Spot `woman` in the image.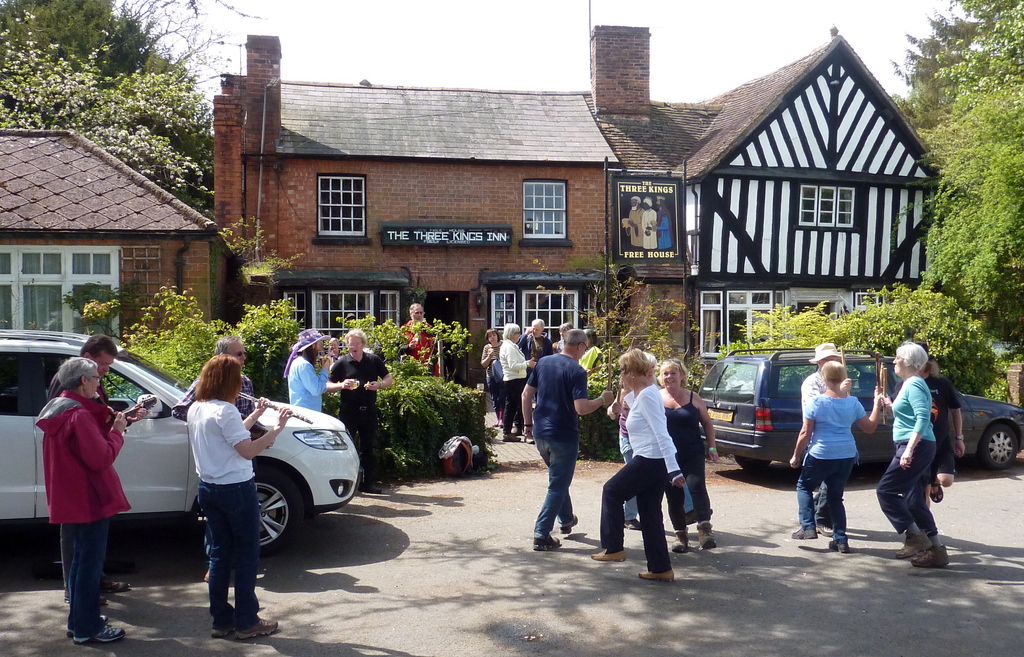
`woman` found at [left=183, top=349, right=295, bottom=638].
